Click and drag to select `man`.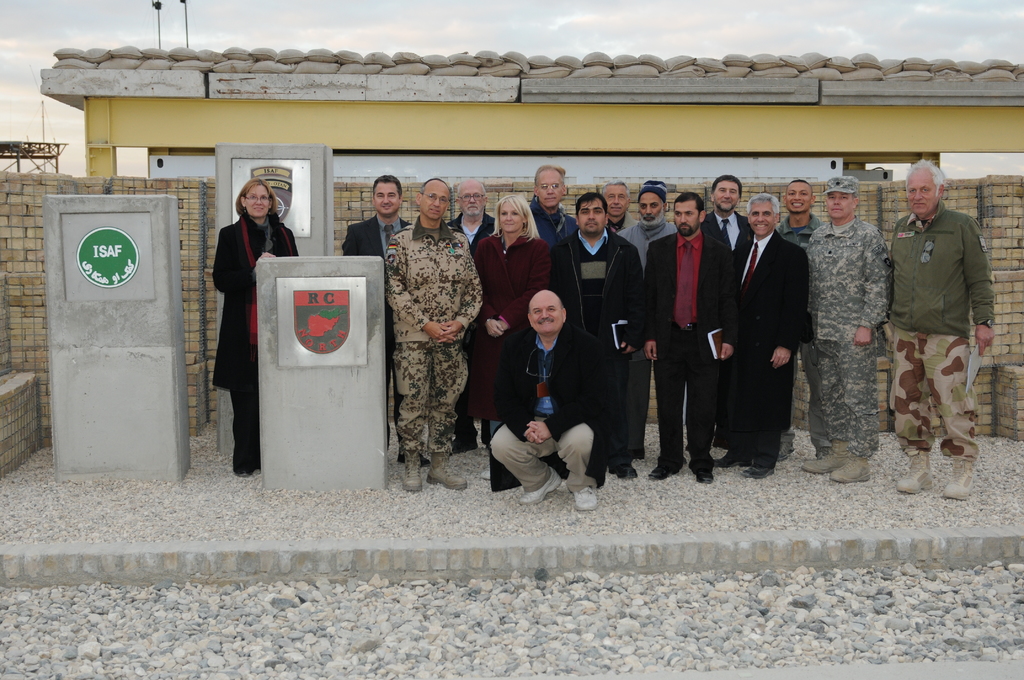
Selection: (left=602, top=177, right=639, bottom=235).
